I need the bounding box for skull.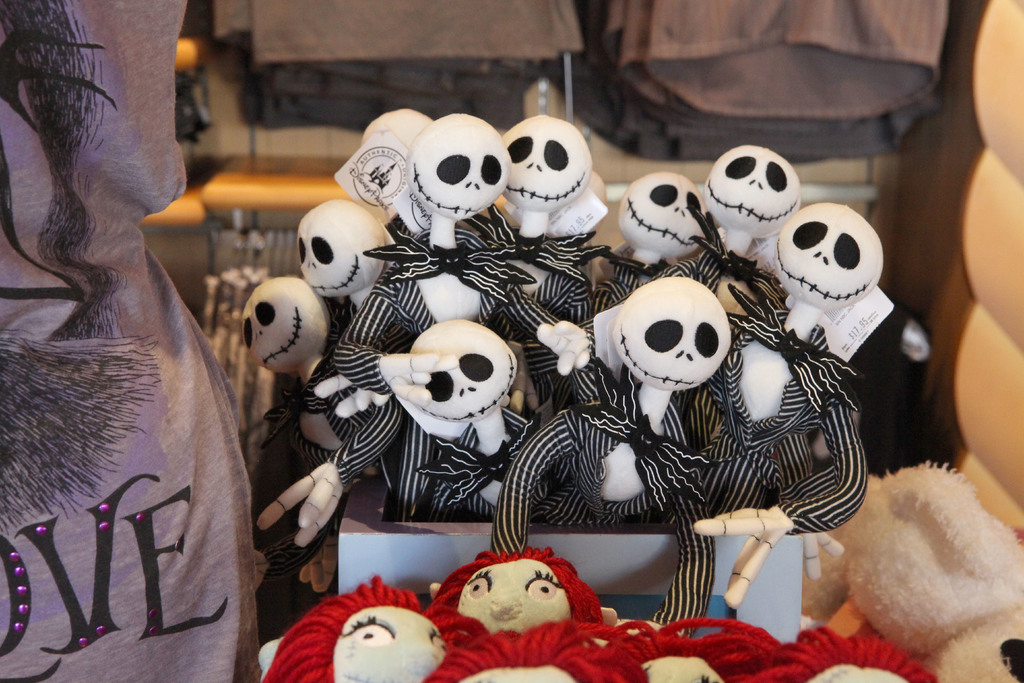
Here it is: box(412, 114, 512, 224).
